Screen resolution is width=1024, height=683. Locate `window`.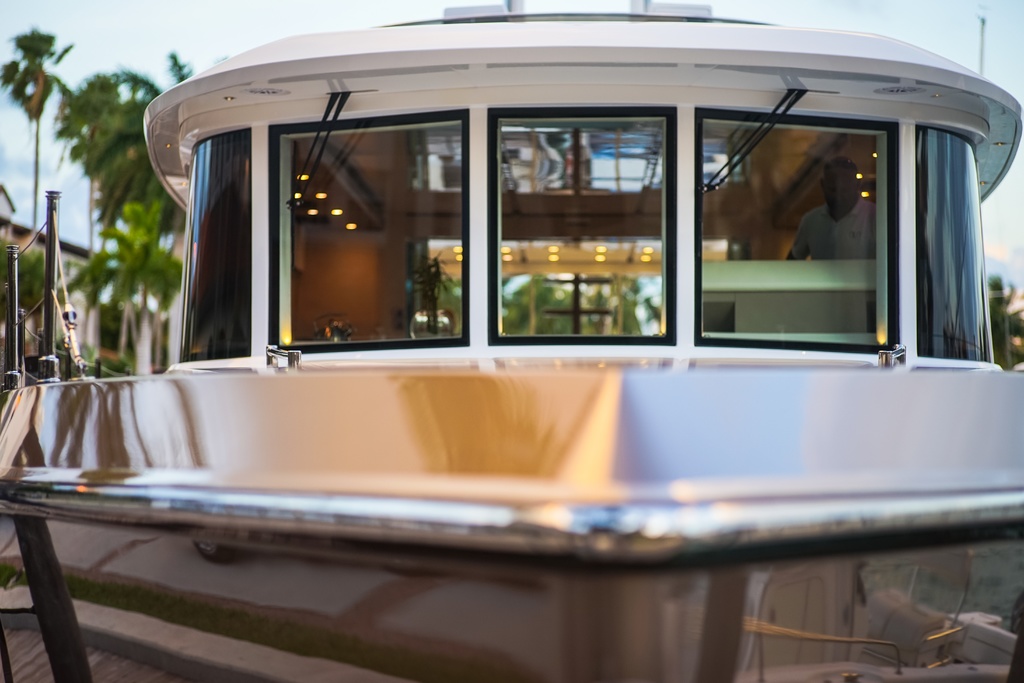
<region>496, 106, 670, 341</region>.
